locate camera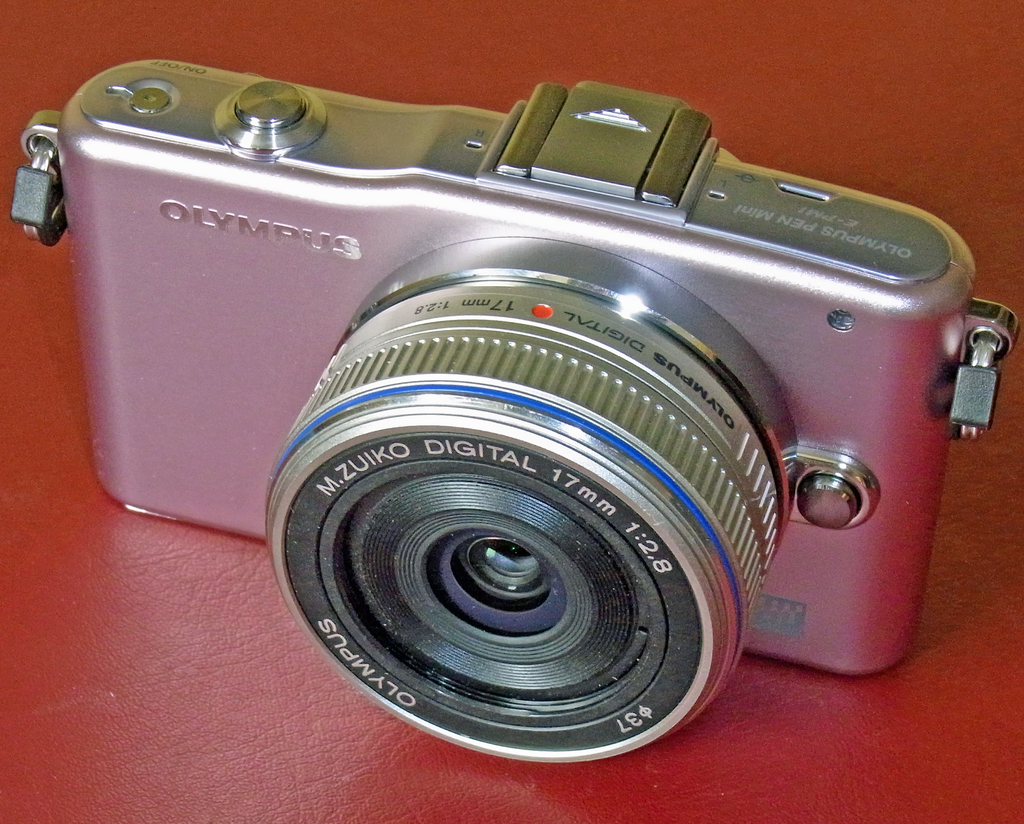
bbox=(5, 56, 1021, 768)
